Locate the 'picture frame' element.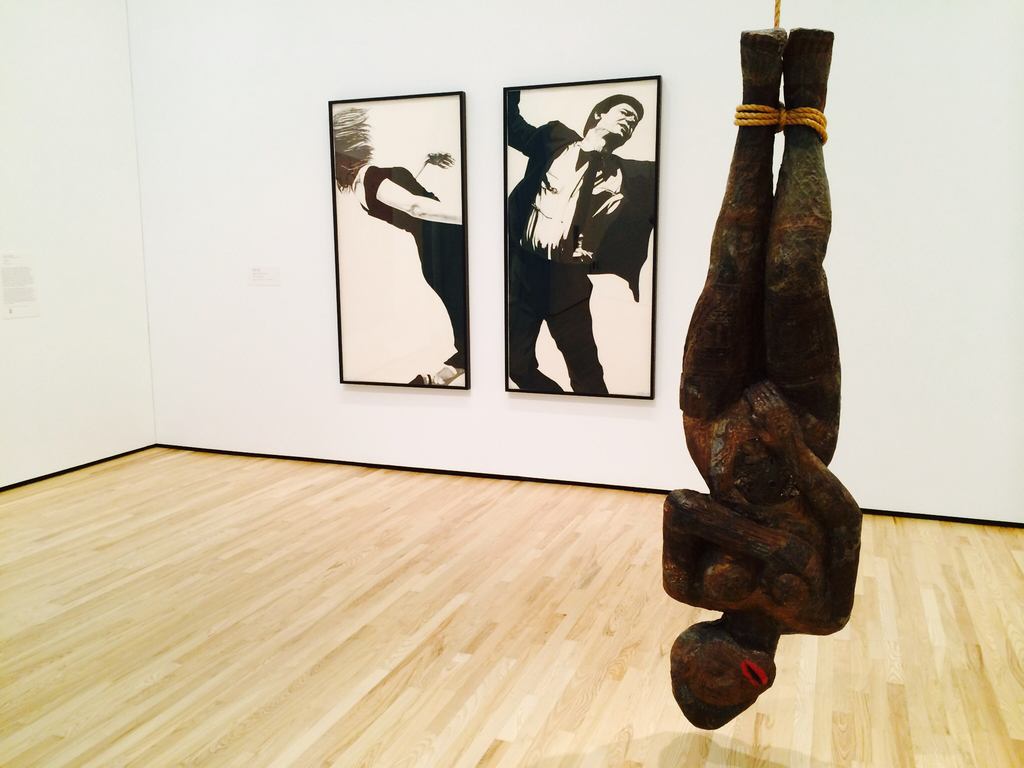
Element bbox: [330,90,472,389].
